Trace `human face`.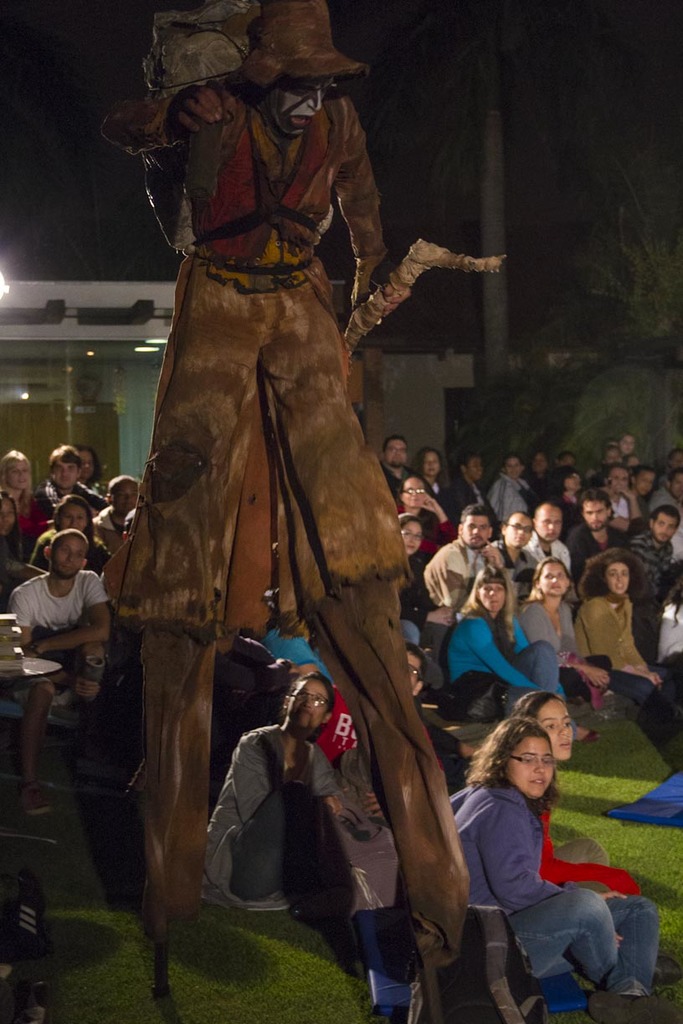
Traced to (left=542, top=696, right=572, bottom=767).
